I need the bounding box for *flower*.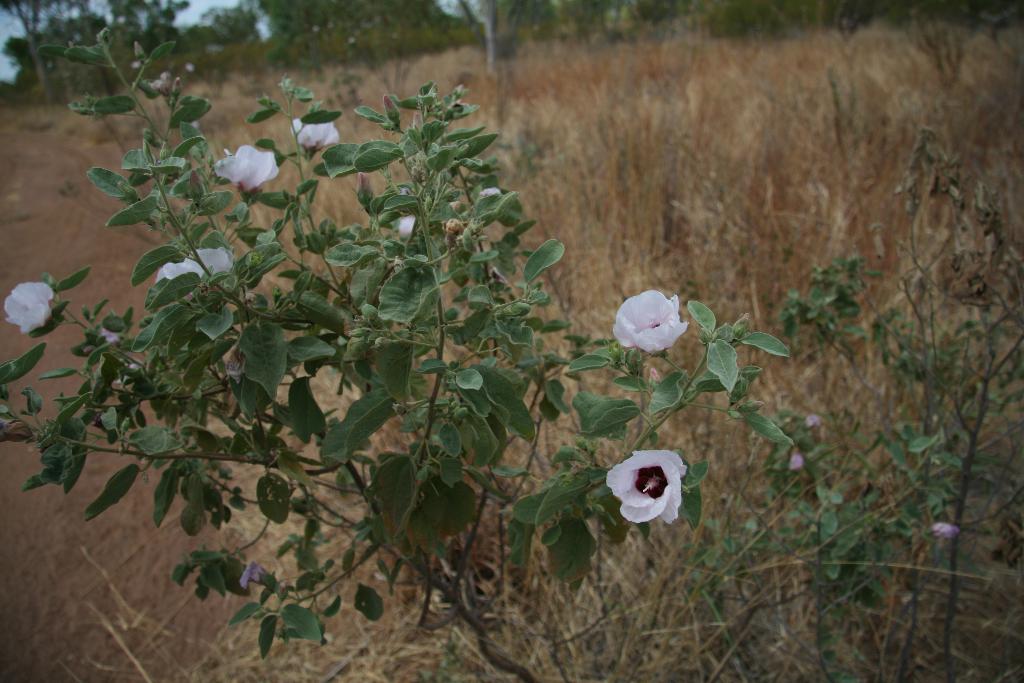
Here it is: rect(606, 445, 684, 526).
